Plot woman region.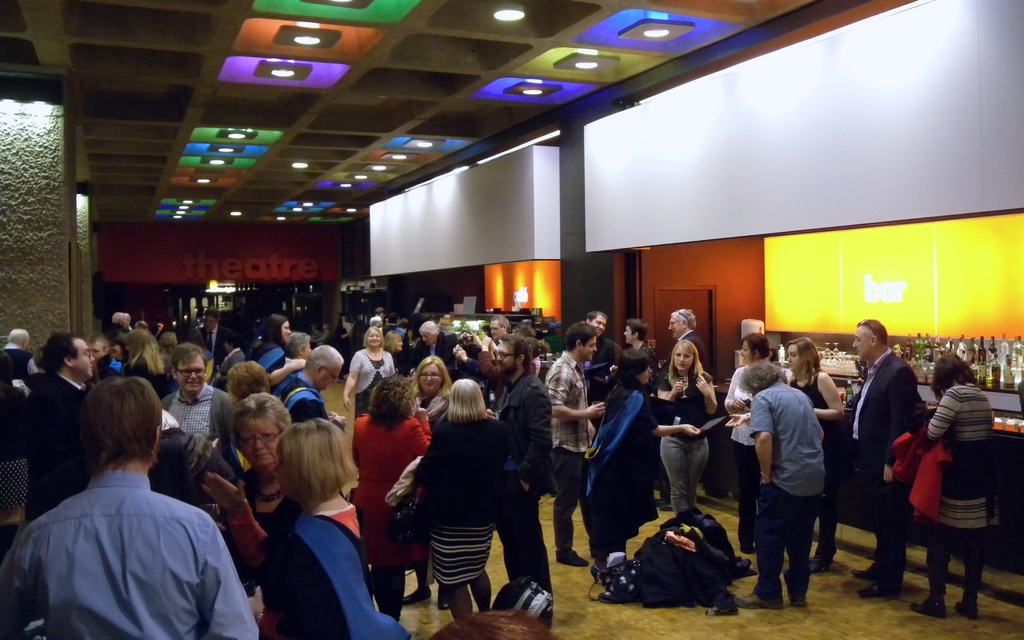
Plotted at (909,350,997,616).
